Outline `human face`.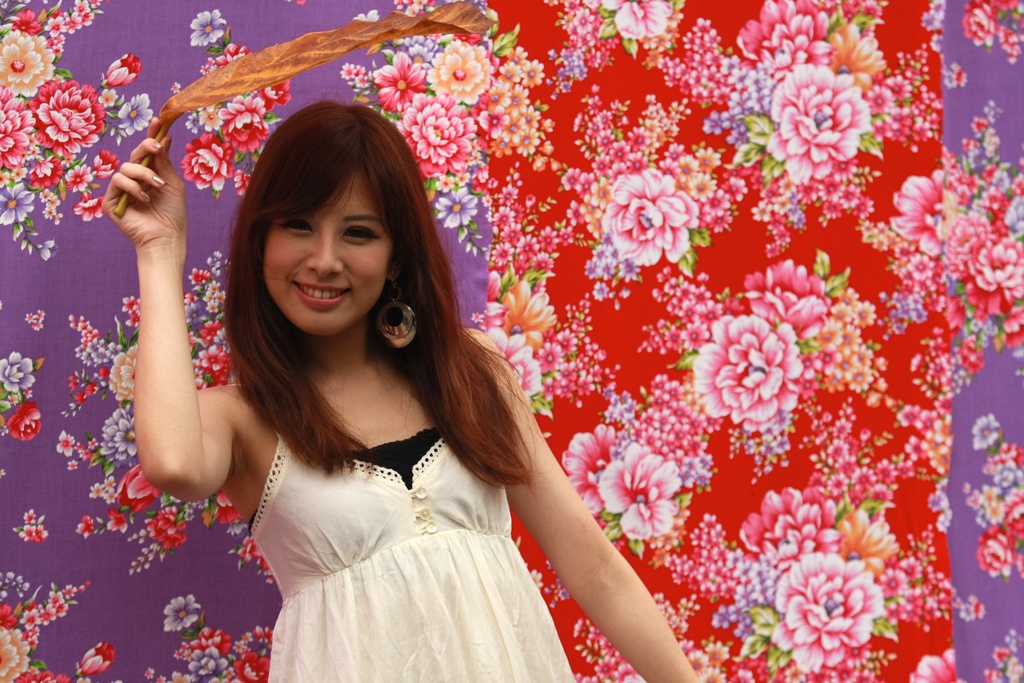
Outline: locate(262, 167, 395, 336).
